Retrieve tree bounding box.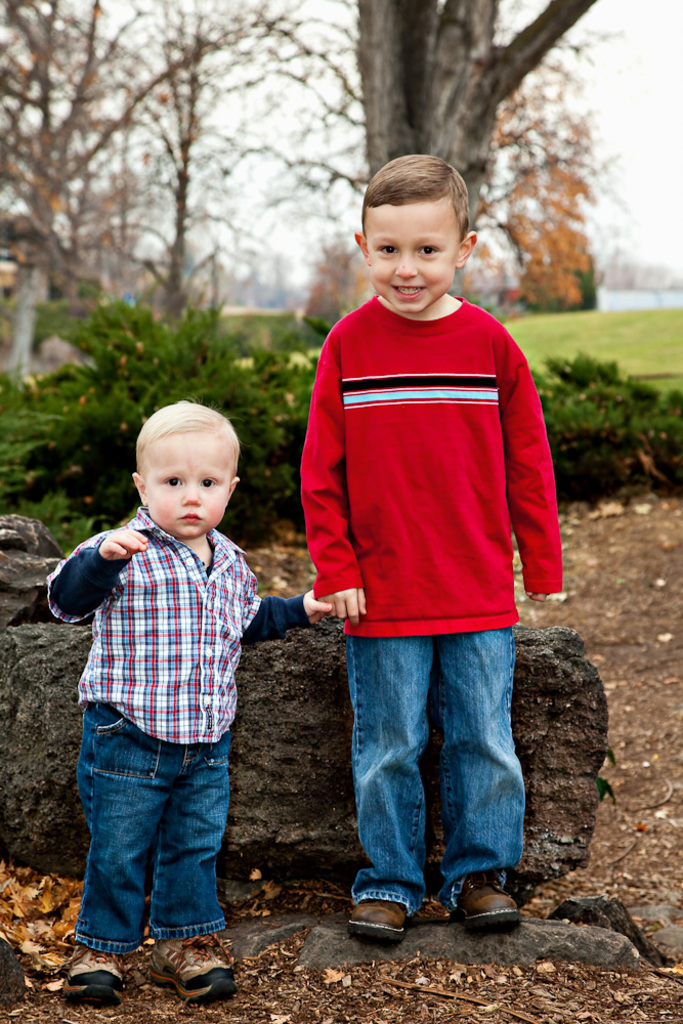
Bounding box: l=99, t=0, r=343, b=329.
